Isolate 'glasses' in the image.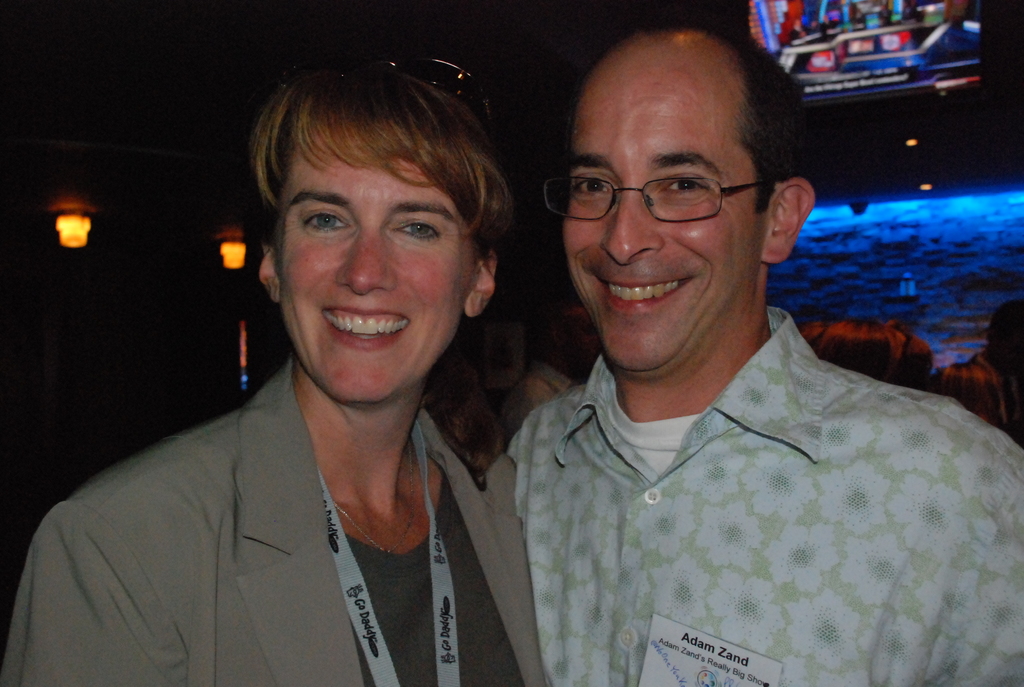
Isolated region: [292,47,496,152].
